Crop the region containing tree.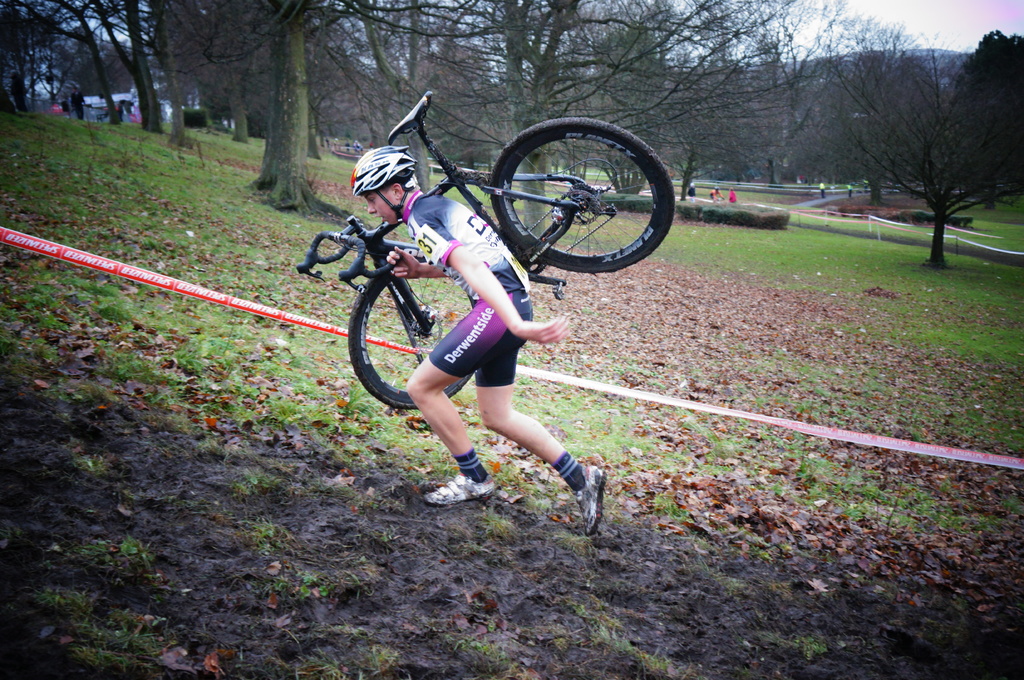
Crop region: 856, 43, 1005, 251.
